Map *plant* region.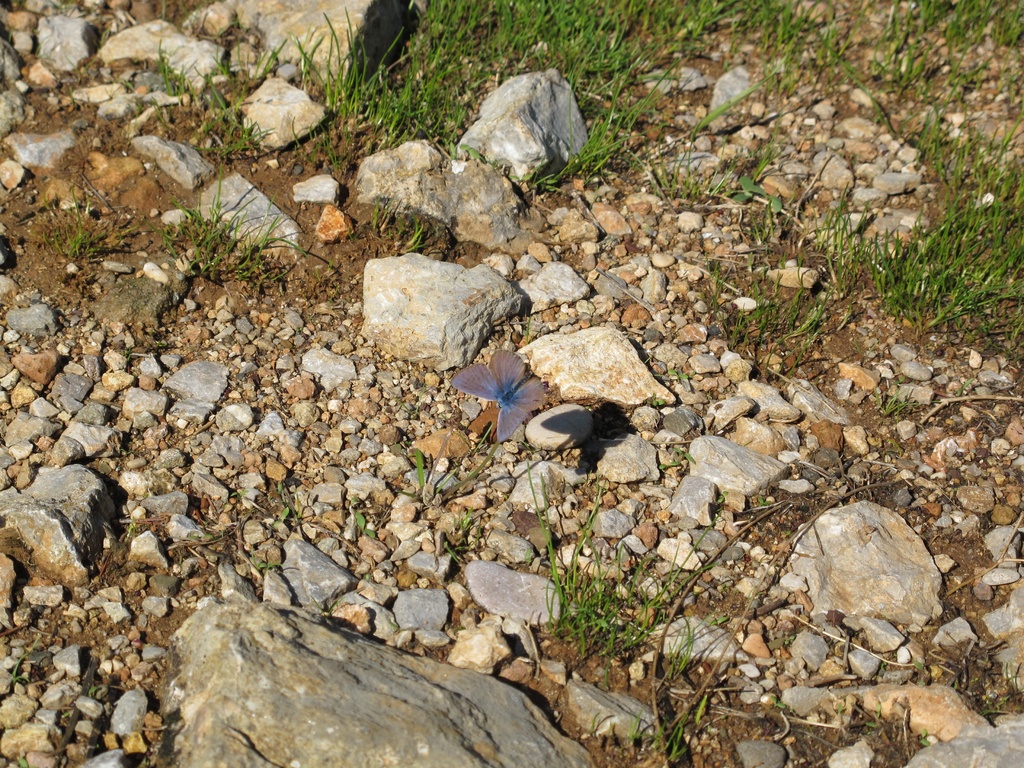
Mapped to box(277, 479, 285, 499).
